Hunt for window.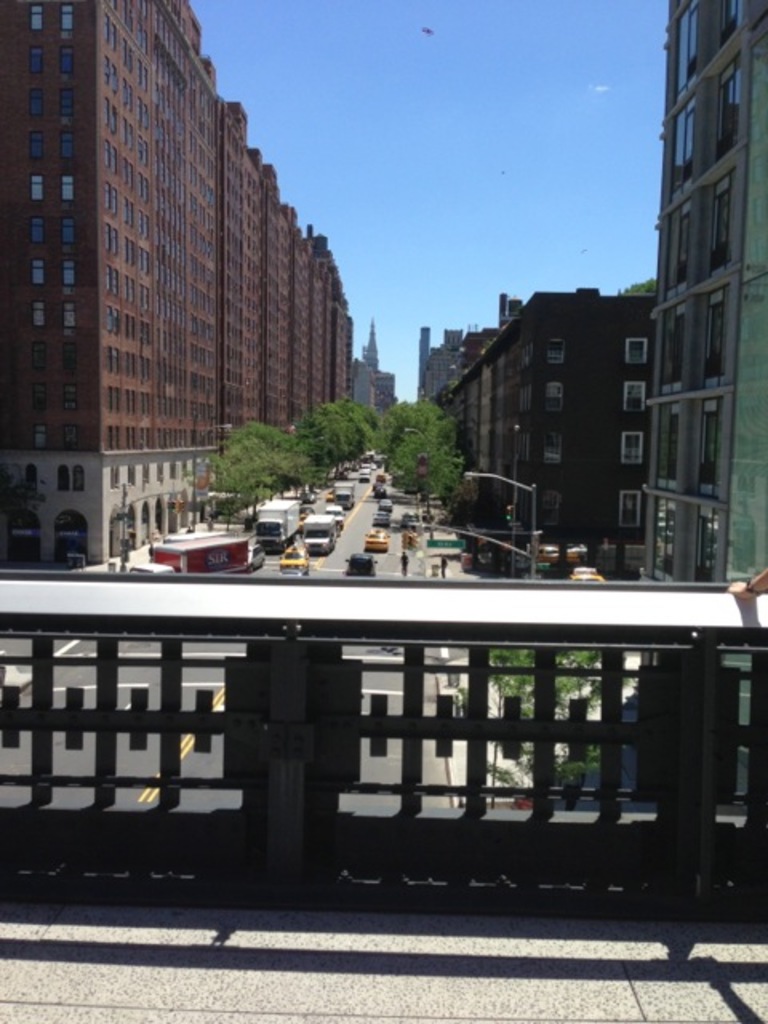
Hunted down at (35,381,45,406).
